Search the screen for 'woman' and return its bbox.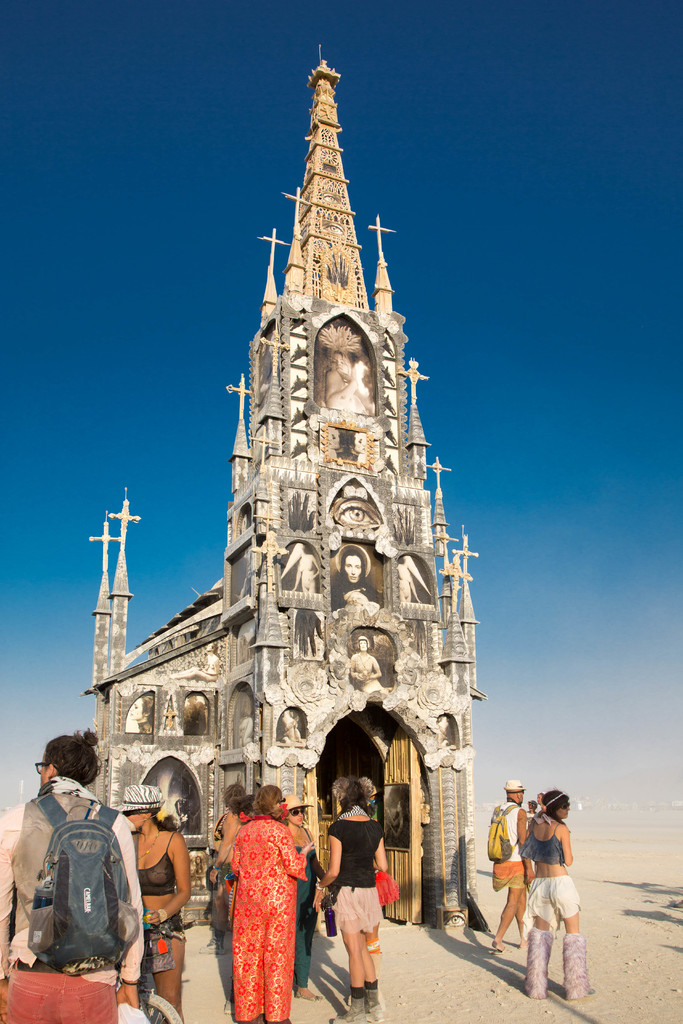
Found: x1=191, y1=788, x2=244, y2=958.
